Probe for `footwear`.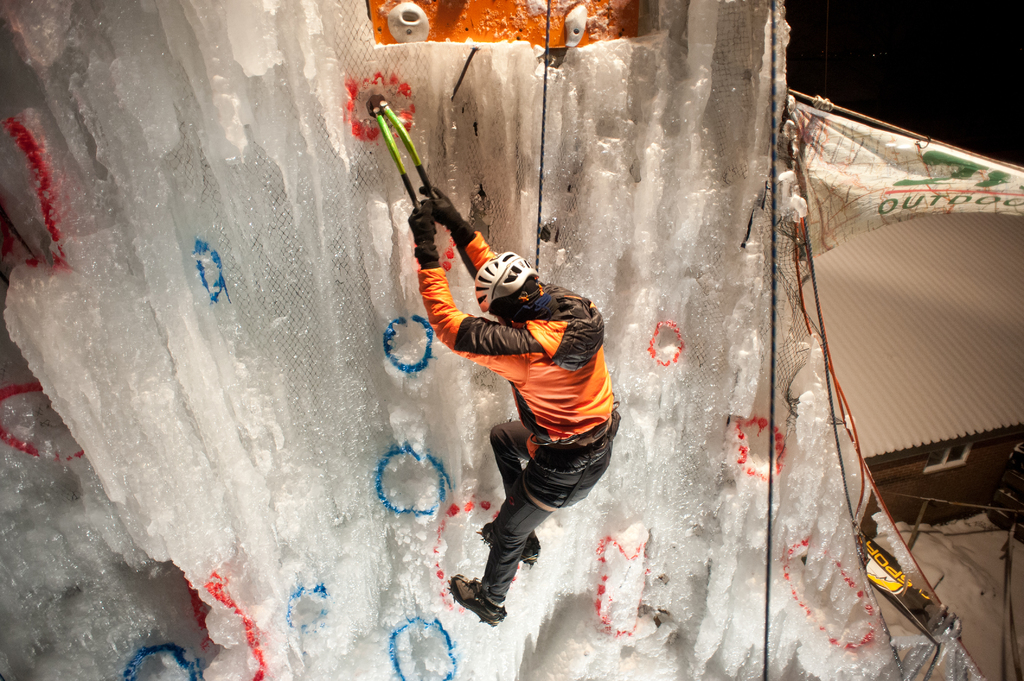
Probe result: (474, 513, 548, 579).
